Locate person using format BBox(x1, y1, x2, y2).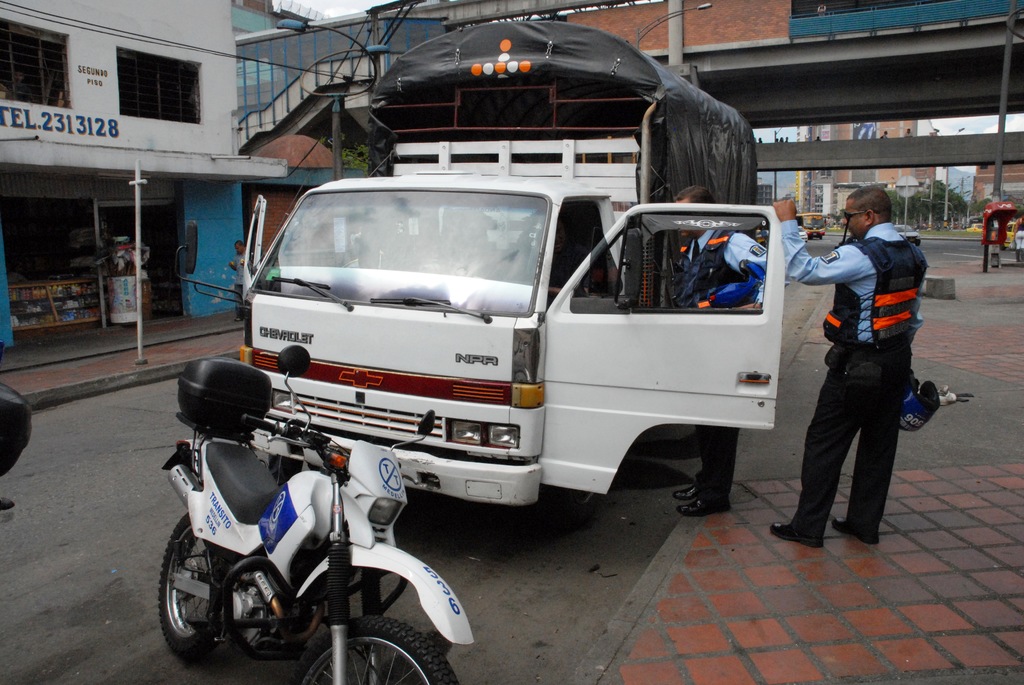
BBox(791, 178, 937, 546).
